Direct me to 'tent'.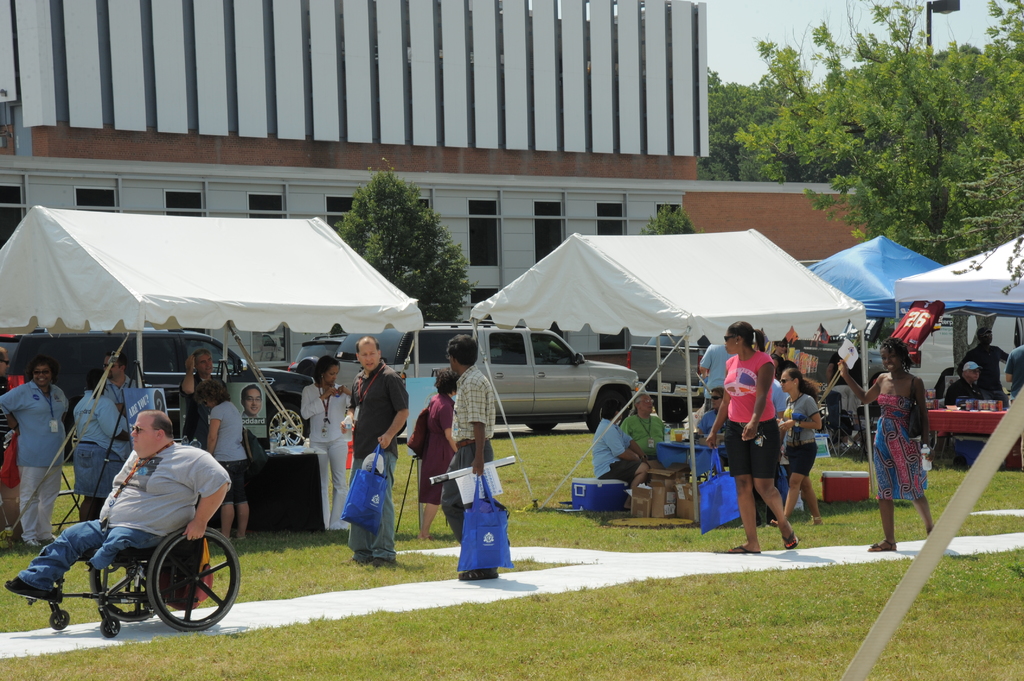
Direction: left=1, top=210, right=416, bottom=546.
